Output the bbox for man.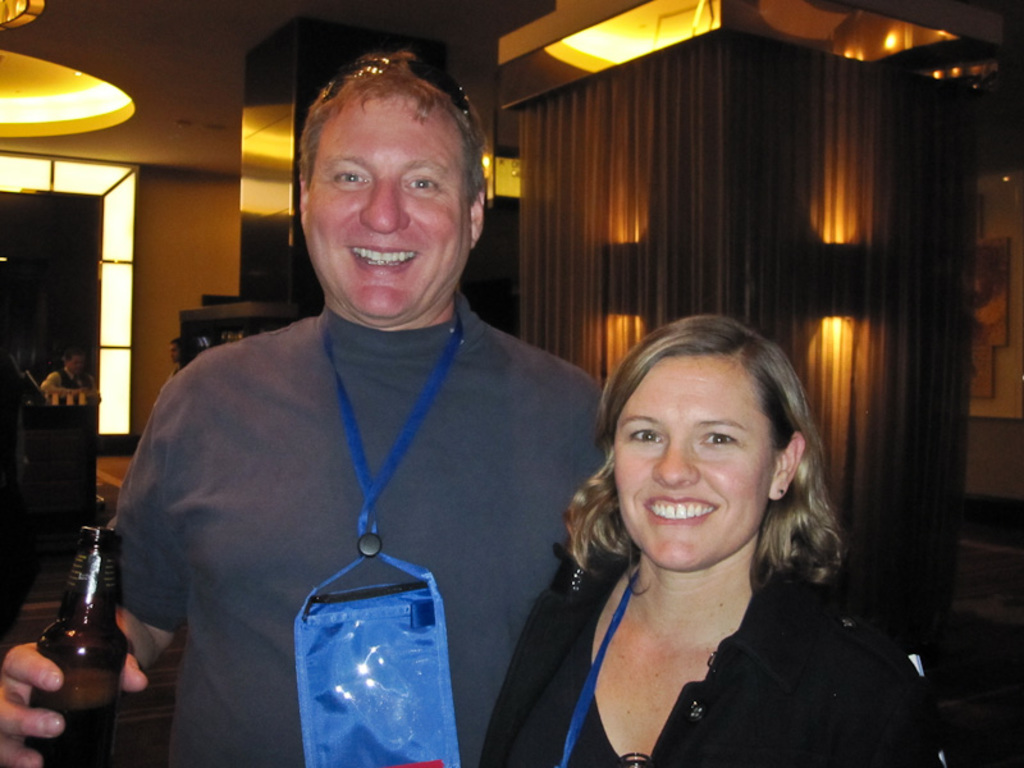
[84,59,605,765].
